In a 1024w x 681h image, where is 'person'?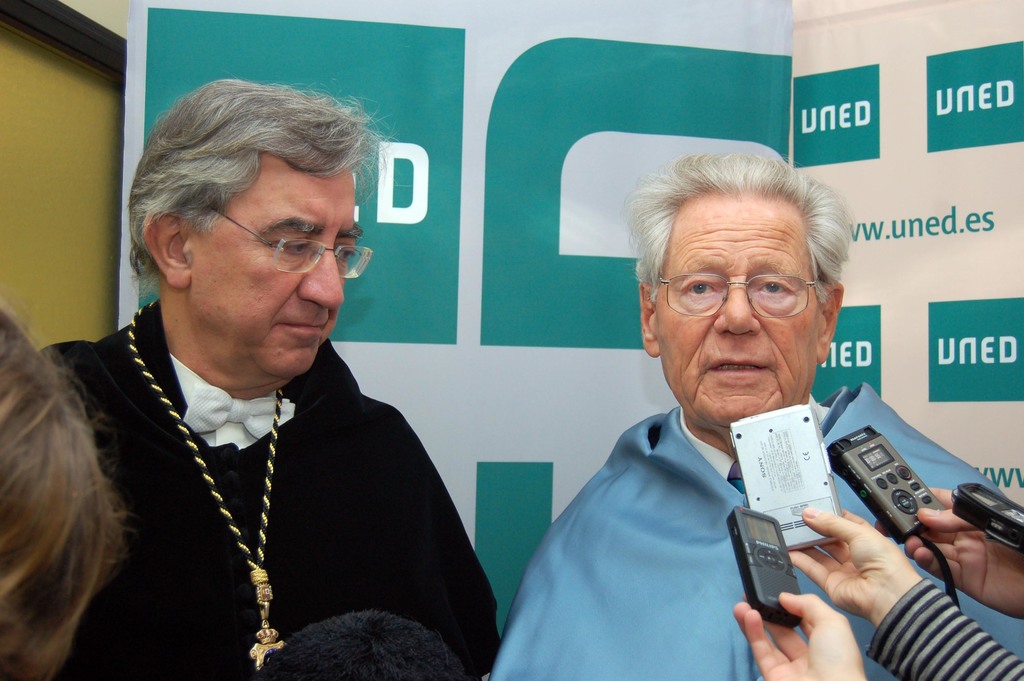
rect(39, 79, 497, 680).
